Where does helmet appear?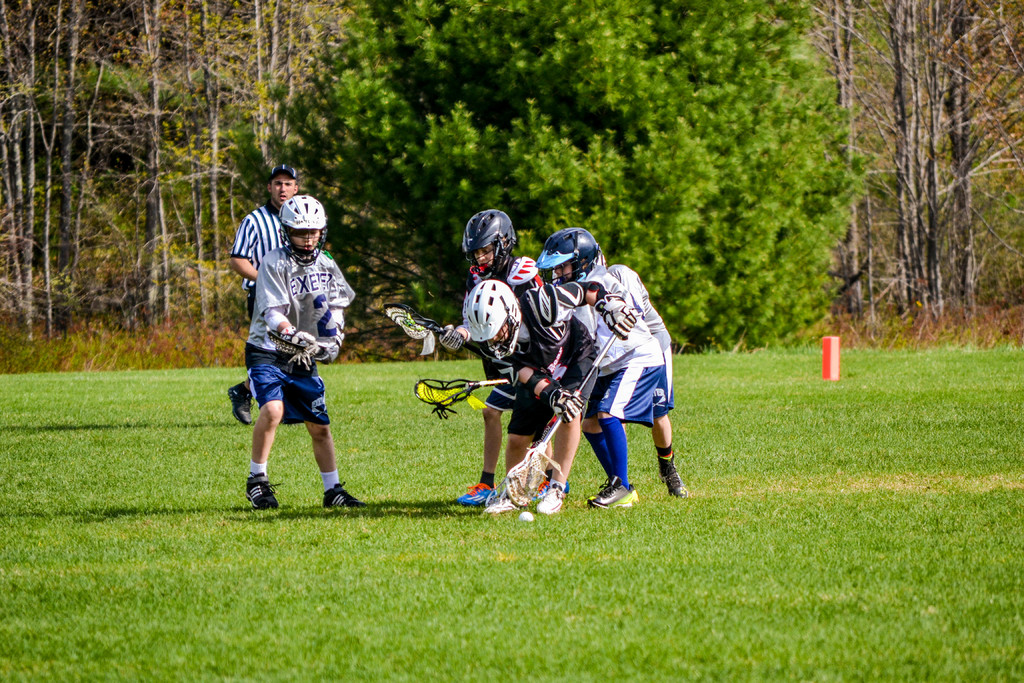
Appears at crop(284, 195, 332, 265).
